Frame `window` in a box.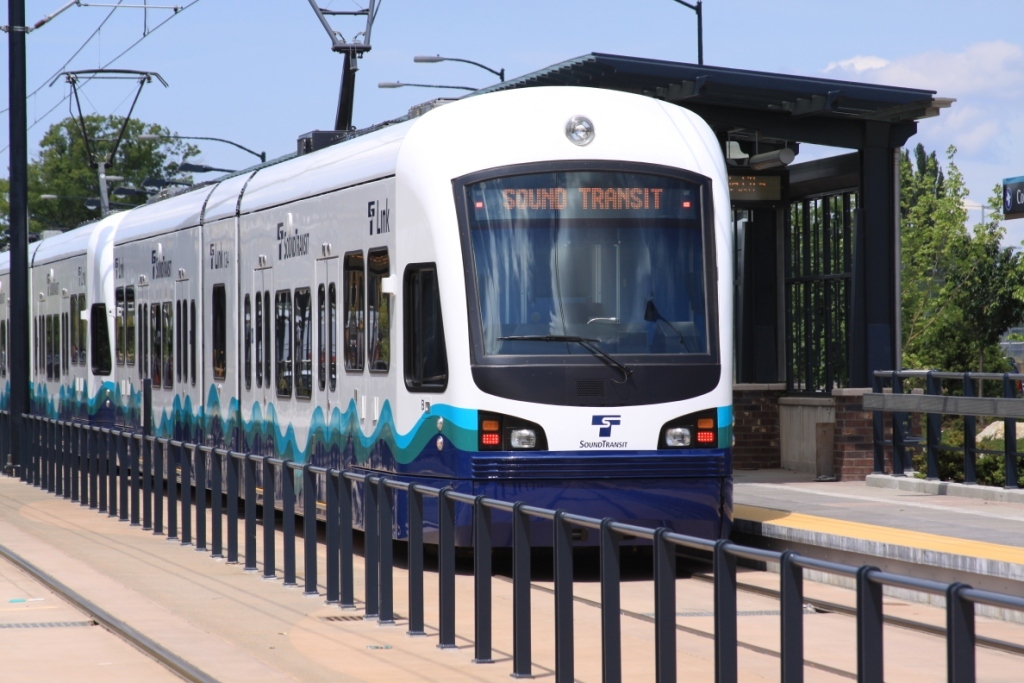
region(275, 288, 296, 400).
